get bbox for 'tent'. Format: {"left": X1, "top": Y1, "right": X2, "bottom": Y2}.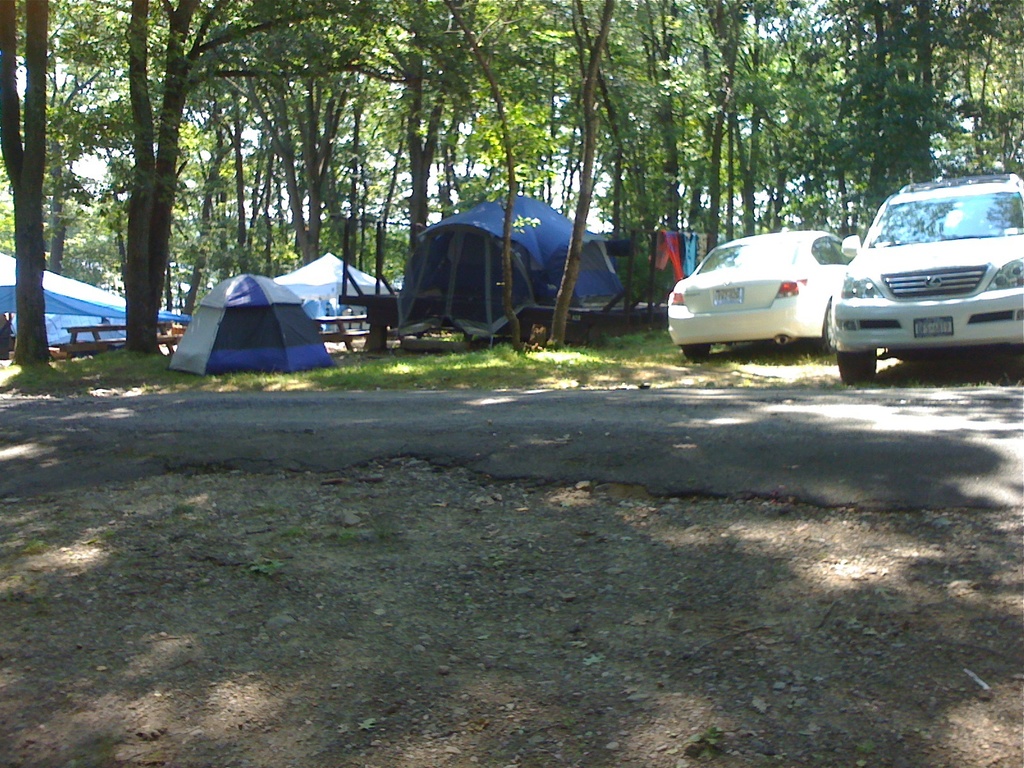
{"left": 172, "top": 263, "right": 344, "bottom": 377}.
